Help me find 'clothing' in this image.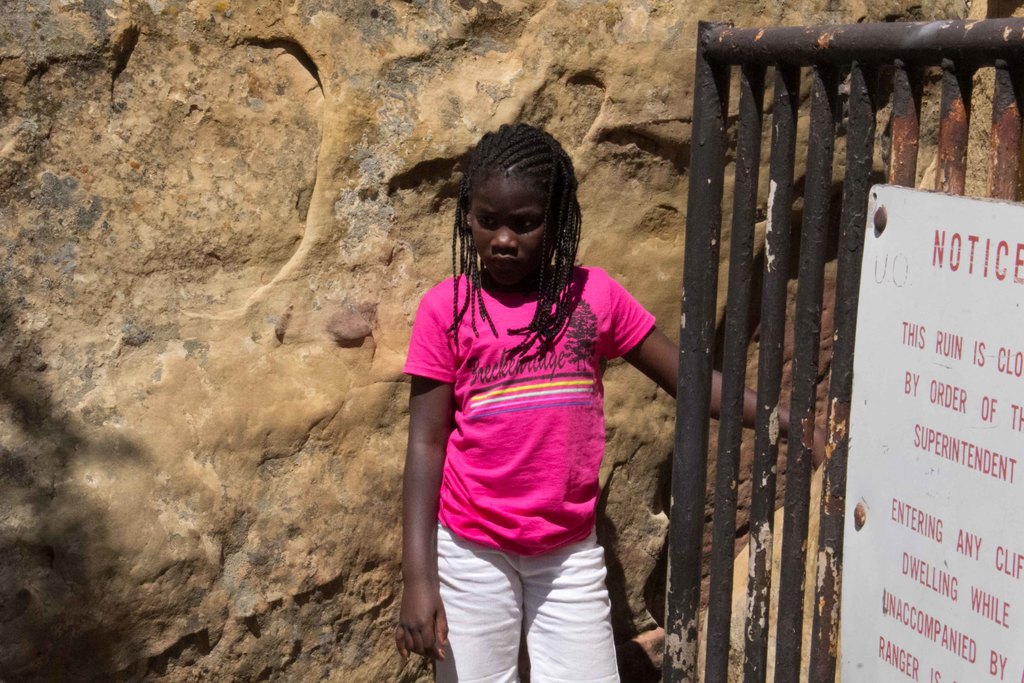
Found it: locate(429, 289, 628, 597).
